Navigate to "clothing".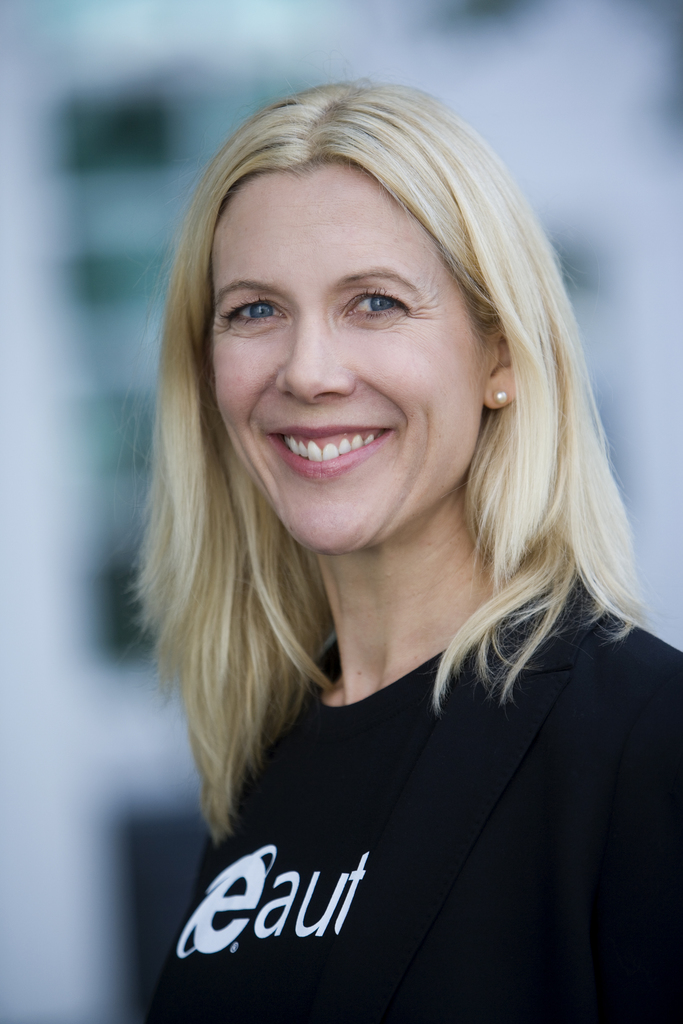
Navigation target: {"left": 134, "top": 618, "right": 680, "bottom": 1007}.
